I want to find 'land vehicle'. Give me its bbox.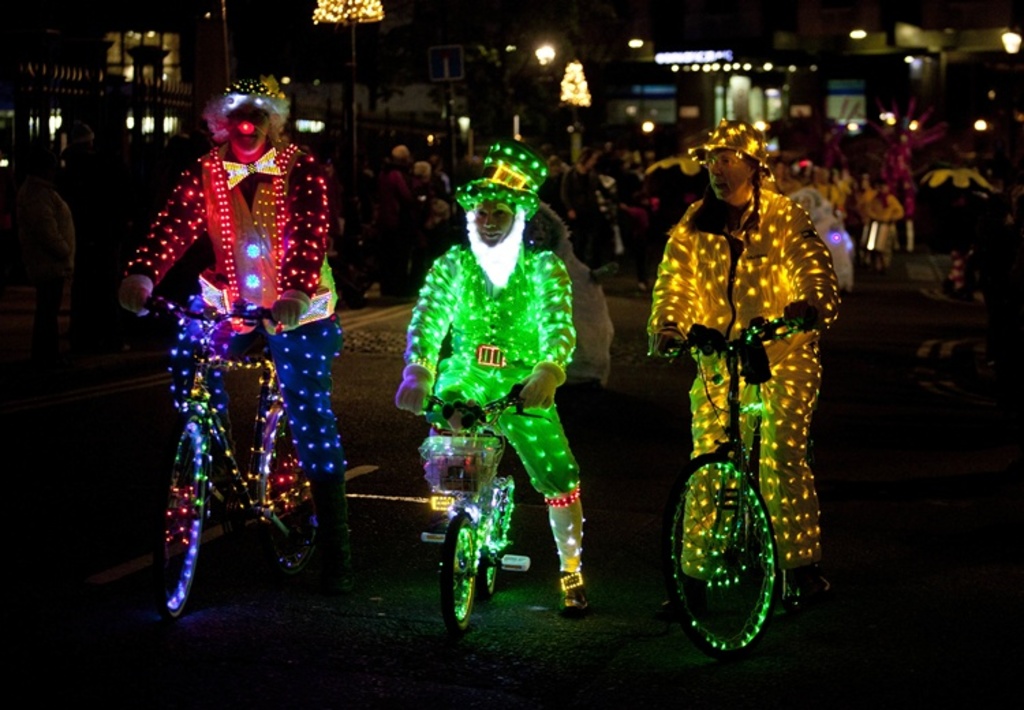
[425,378,550,635].
